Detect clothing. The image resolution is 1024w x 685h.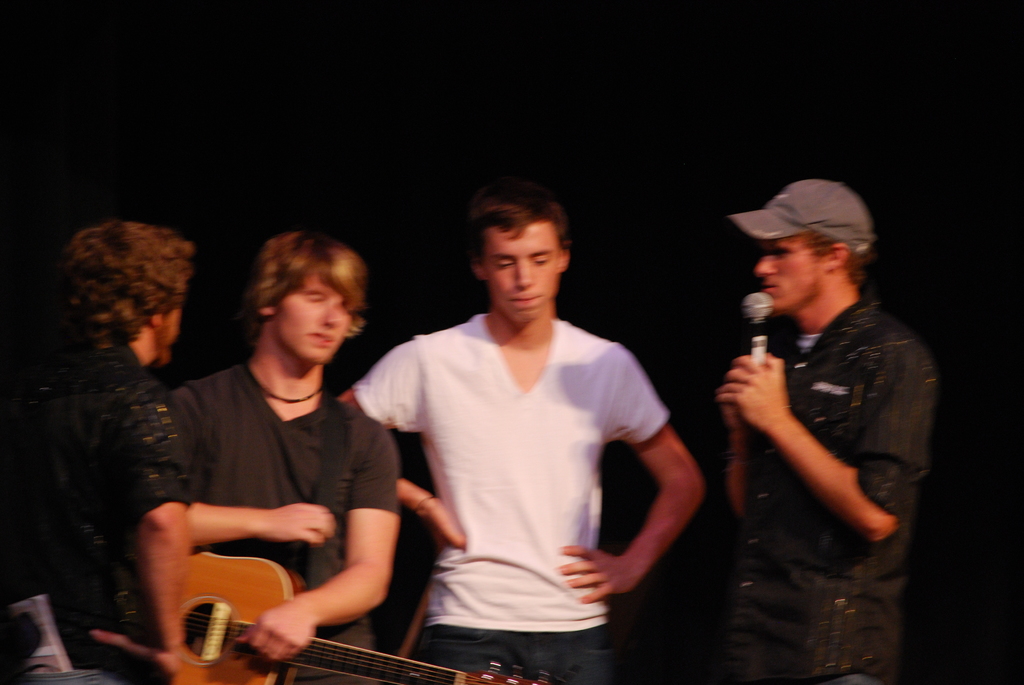
pyautogui.locateOnScreen(170, 361, 399, 684).
